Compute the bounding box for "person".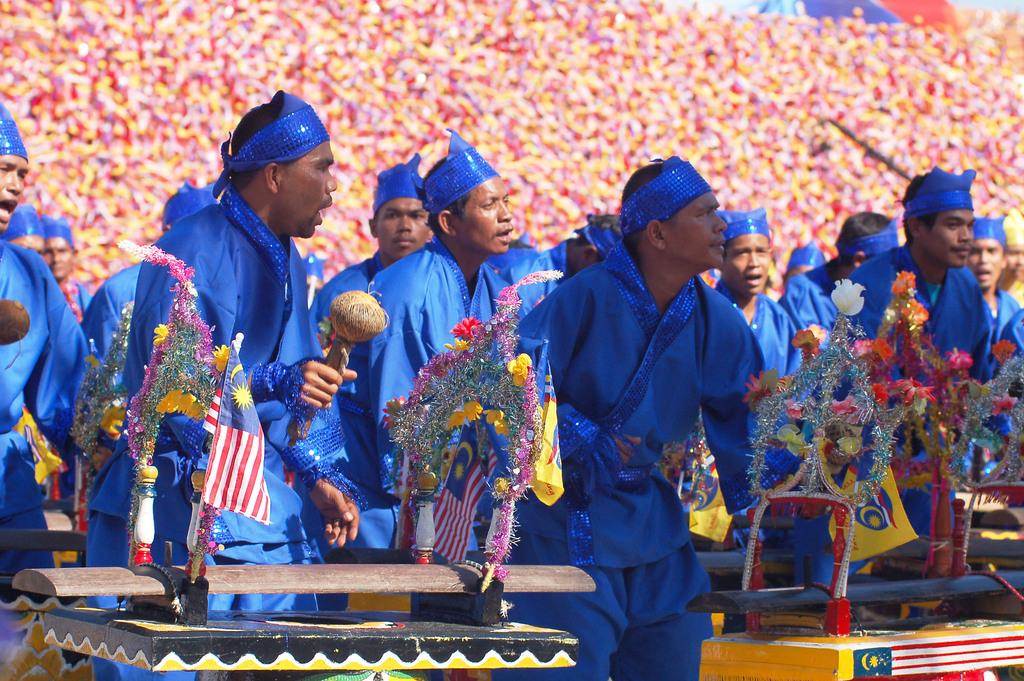
BBox(361, 129, 556, 505).
